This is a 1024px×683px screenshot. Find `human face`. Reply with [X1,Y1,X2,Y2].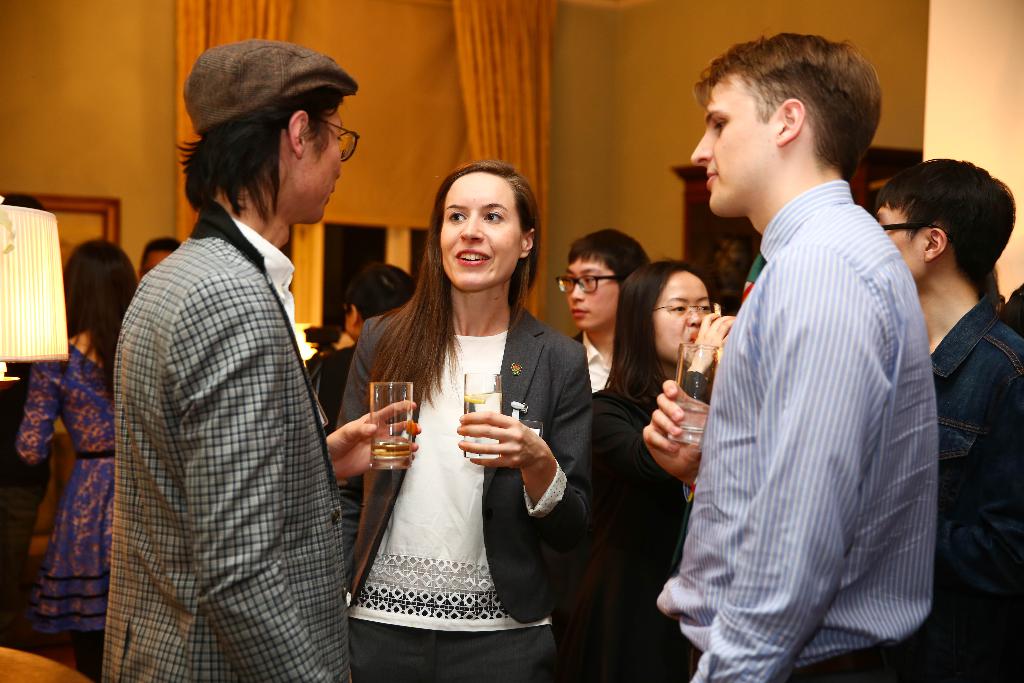
[568,254,616,329].
